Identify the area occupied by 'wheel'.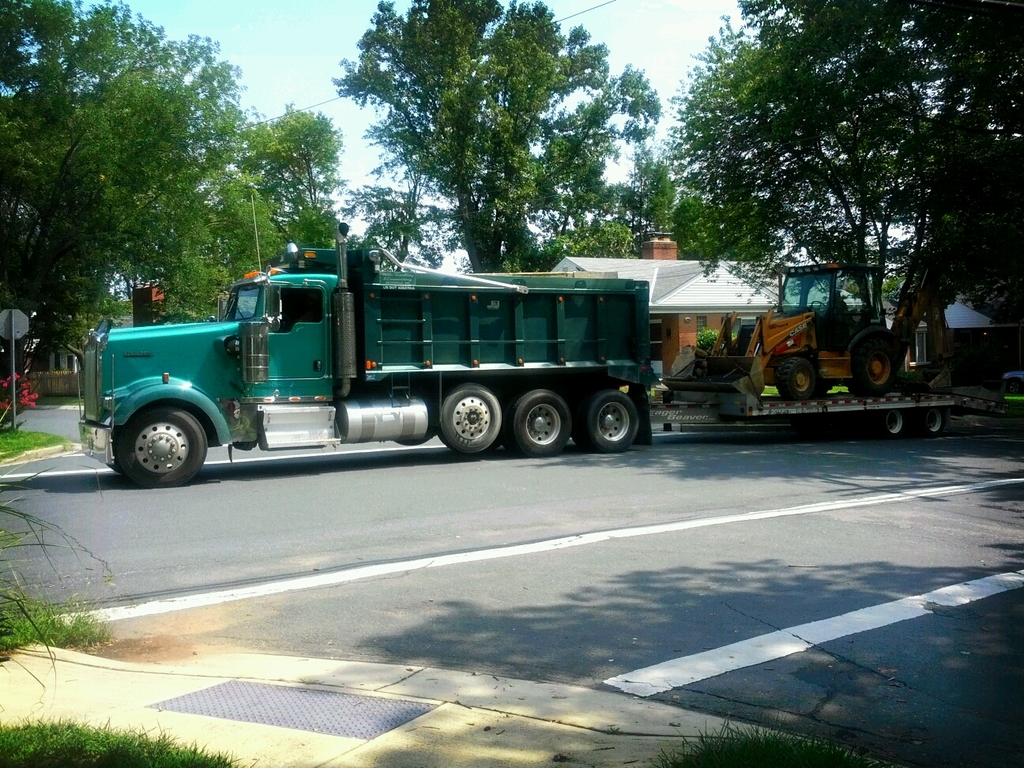
Area: <region>876, 408, 905, 441</region>.
